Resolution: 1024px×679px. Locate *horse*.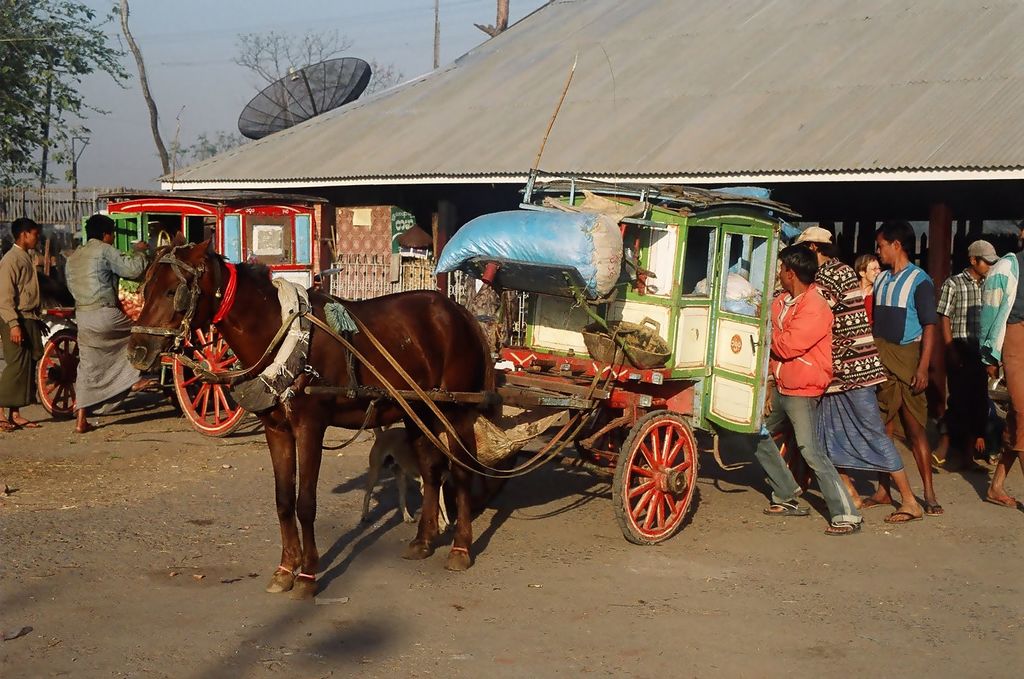
bbox=[119, 225, 497, 603].
